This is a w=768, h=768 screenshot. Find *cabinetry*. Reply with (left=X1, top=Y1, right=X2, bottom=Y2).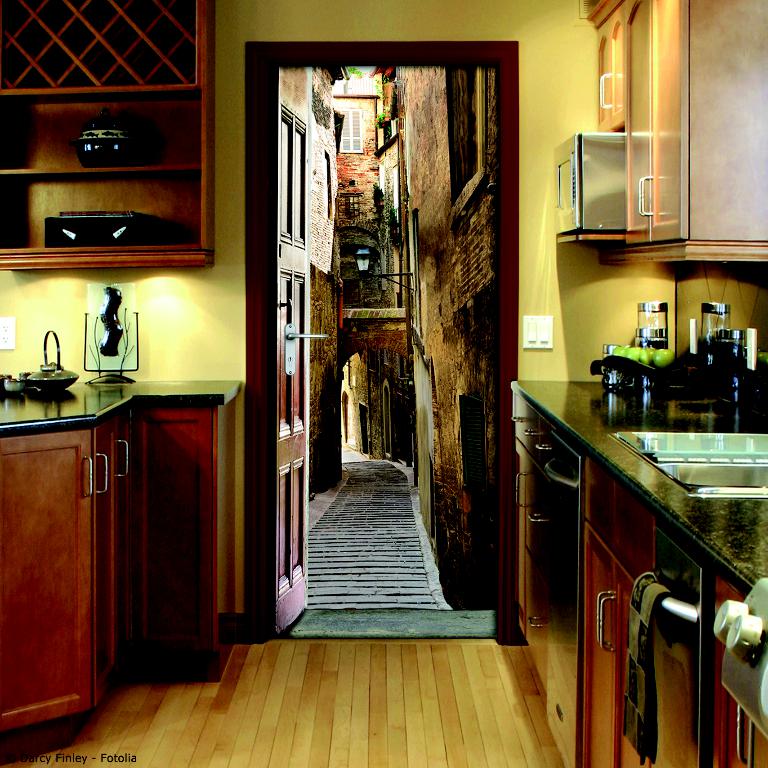
(left=0, top=406, right=217, bottom=762).
